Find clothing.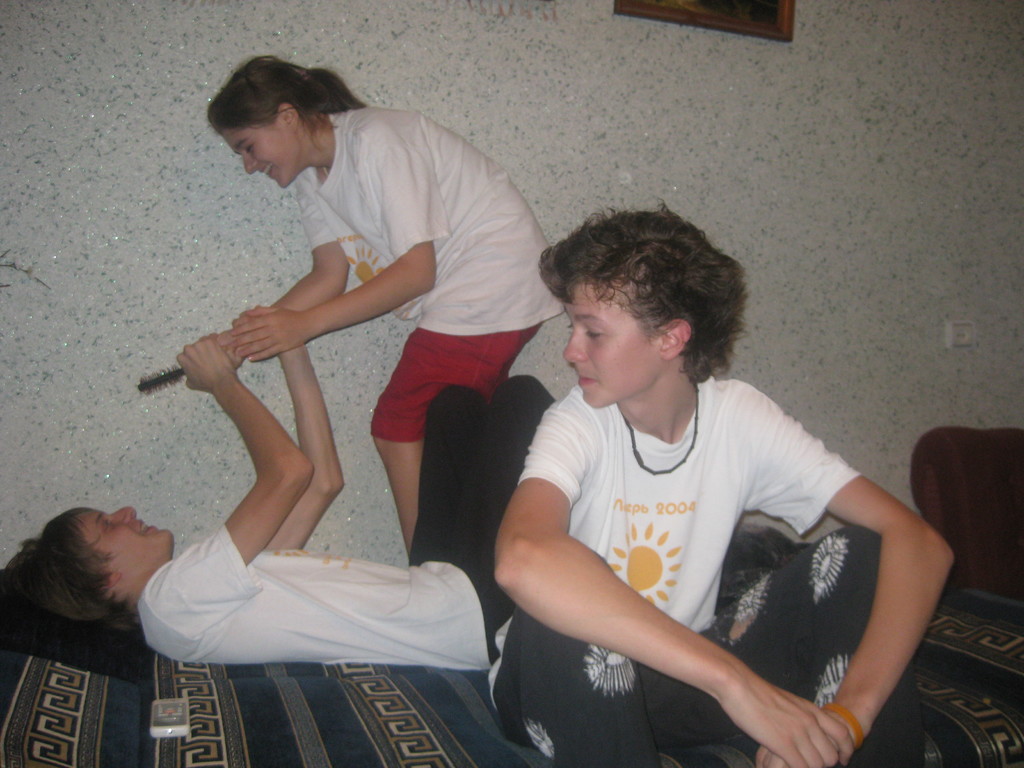
<bbox>137, 373, 556, 673</bbox>.
